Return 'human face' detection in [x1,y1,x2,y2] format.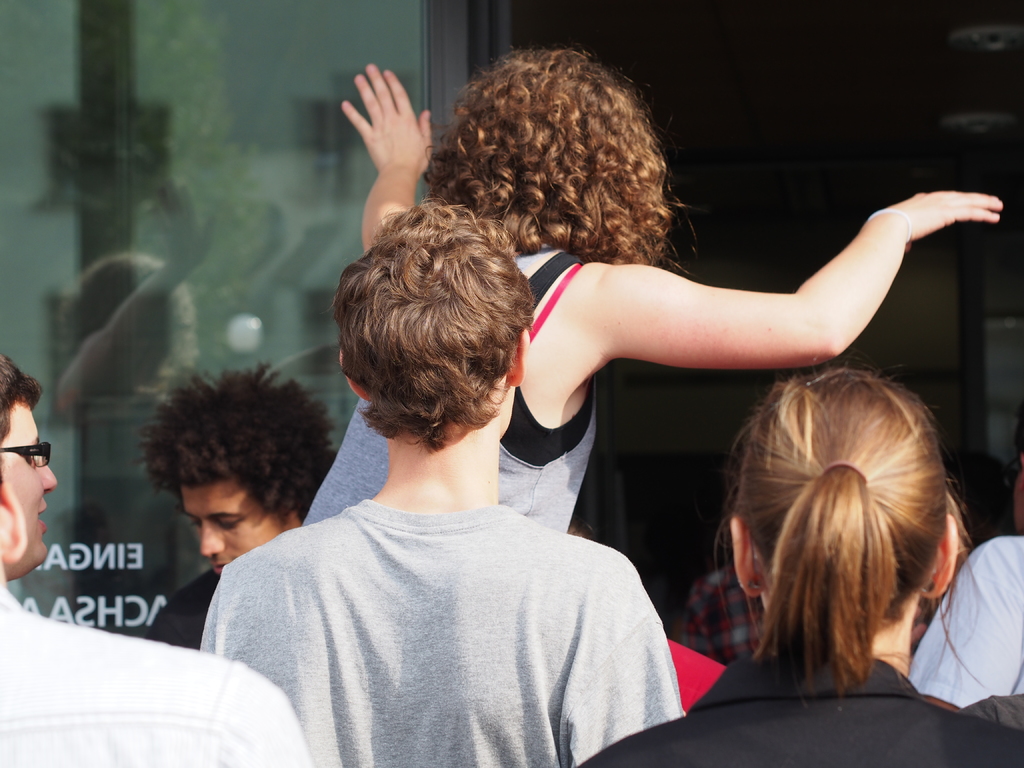
[177,482,275,575].
